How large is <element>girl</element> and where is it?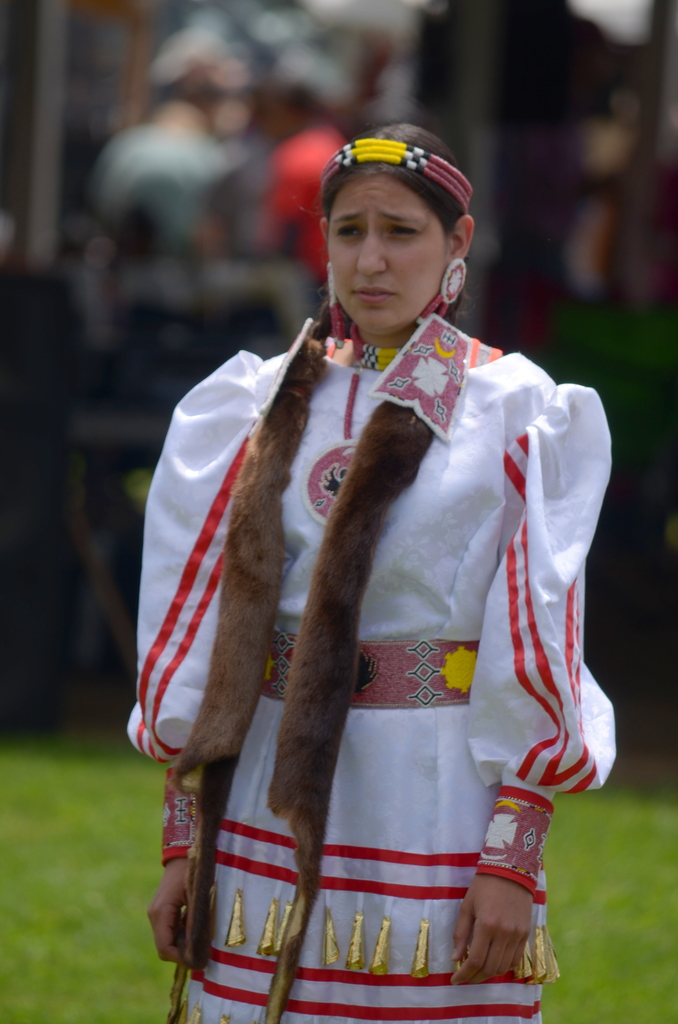
Bounding box: select_region(115, 109, 620, 1023).
